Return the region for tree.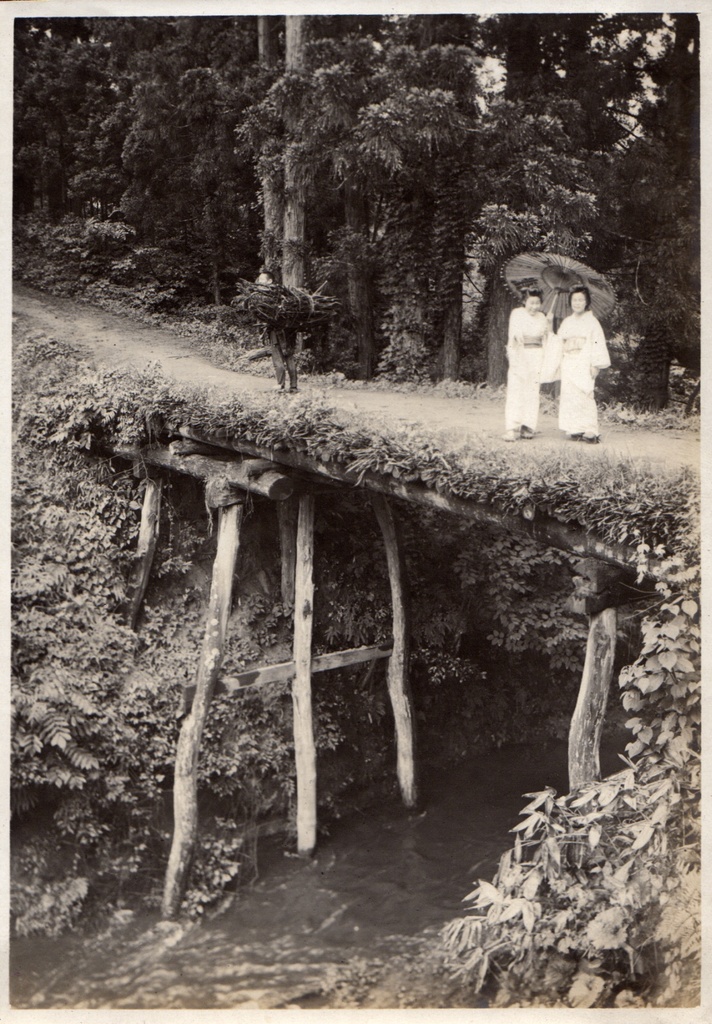
[x1=454, y1=15, x2=635, y2=150].
